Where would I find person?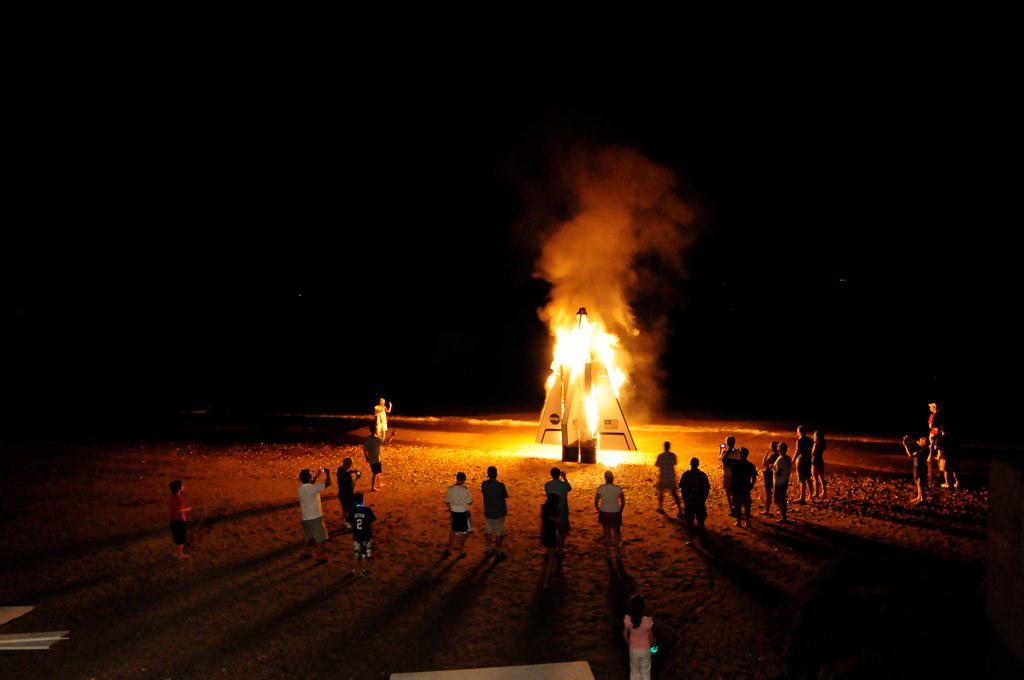
At locate(598, 472, 624, 553).
